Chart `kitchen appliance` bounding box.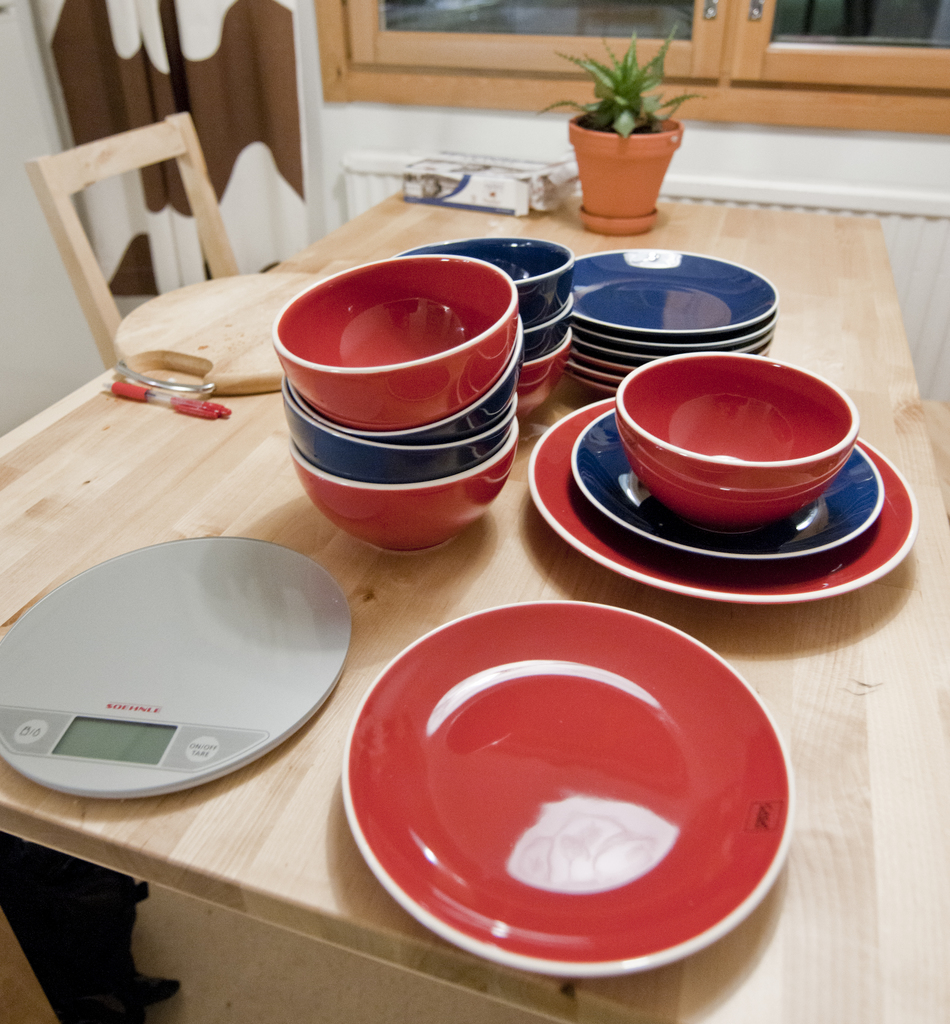
Charted: (150, 266, 334, 409).
